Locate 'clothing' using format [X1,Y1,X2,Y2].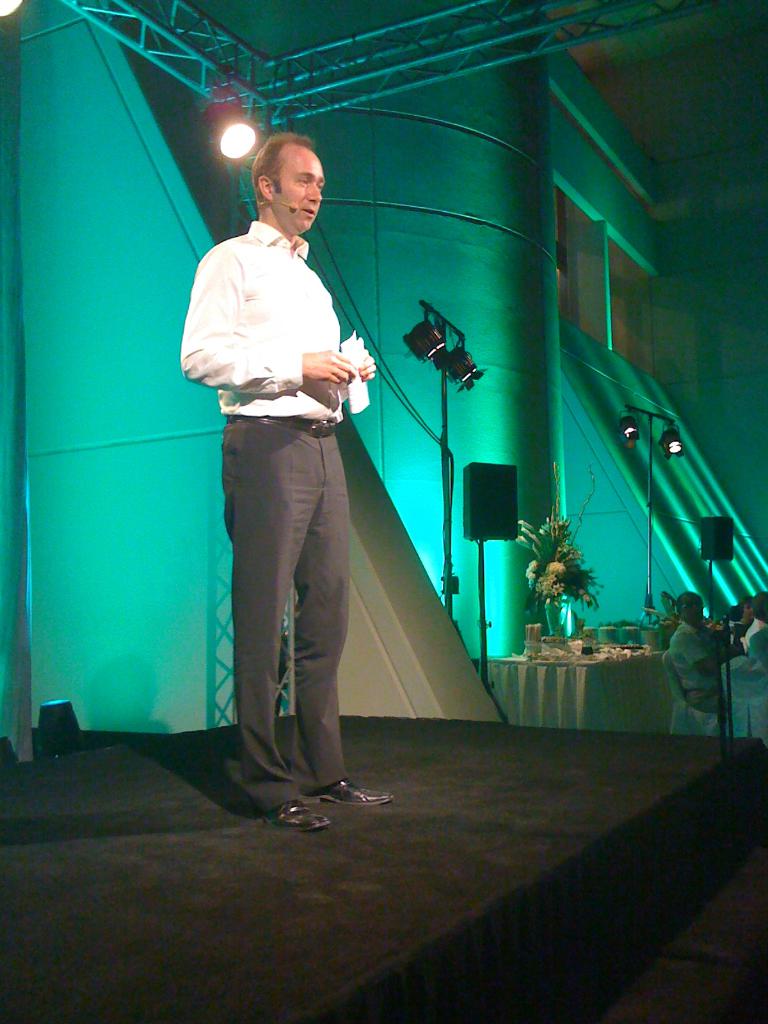
[744,616,767,667].
